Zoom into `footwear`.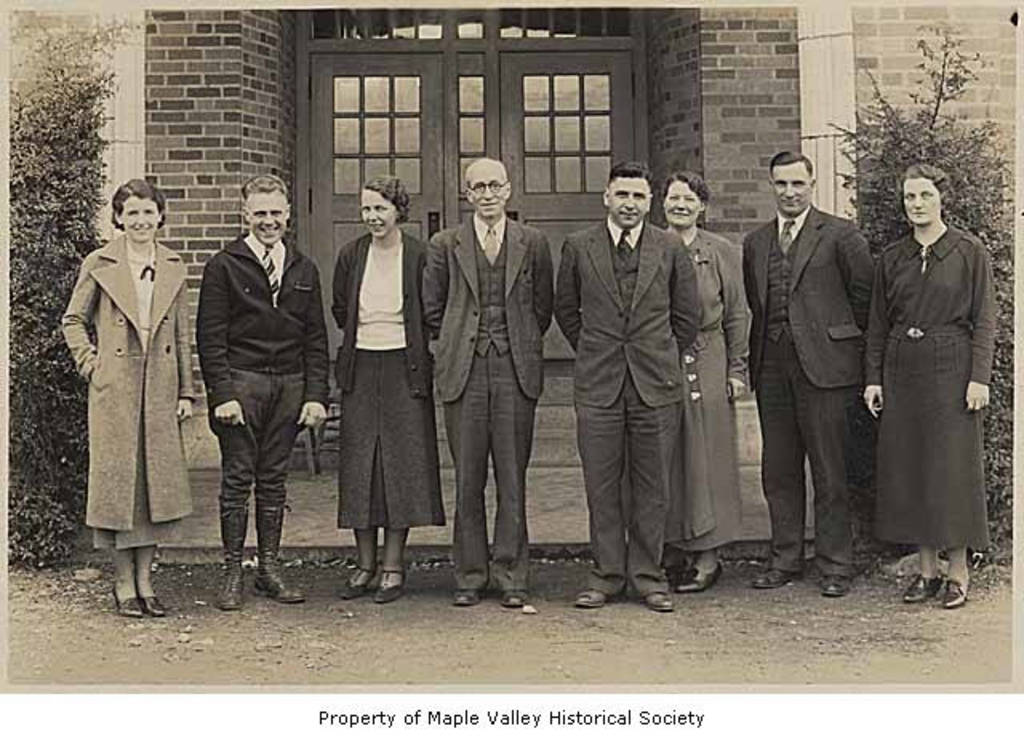
Zoom target: <box>675,556,720,593</box>.
